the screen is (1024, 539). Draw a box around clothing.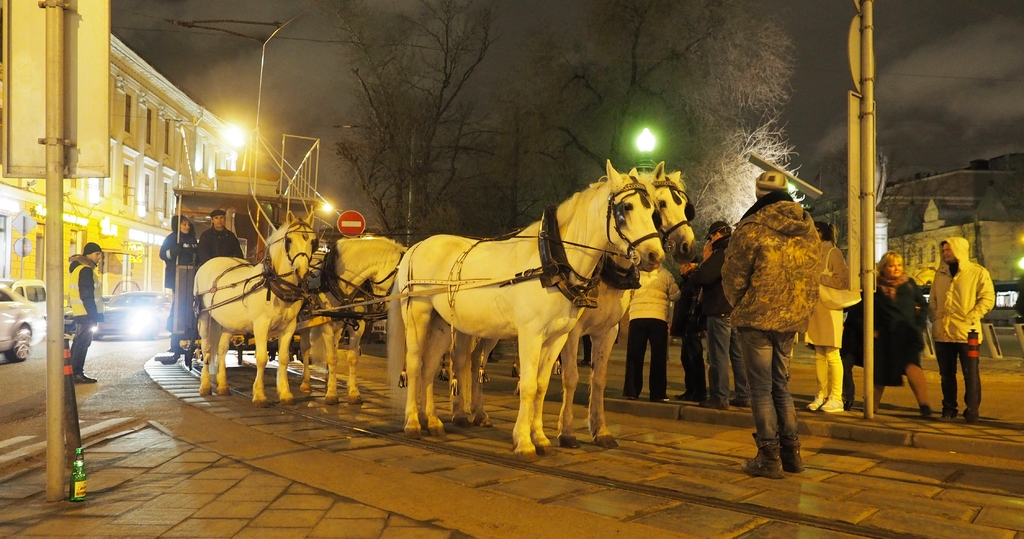
Rect(68, 311, 102, 377).
